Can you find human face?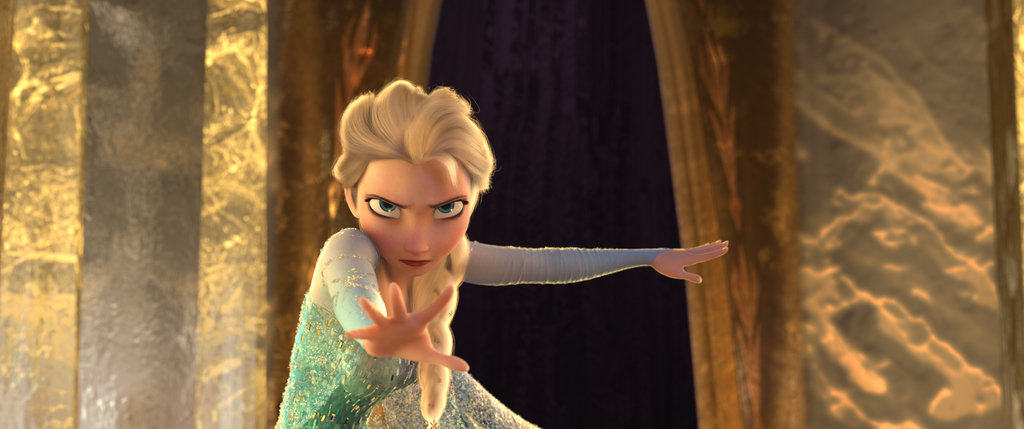
Yes, bounding box: (left=355, top=160, right=476, bottom=279).
